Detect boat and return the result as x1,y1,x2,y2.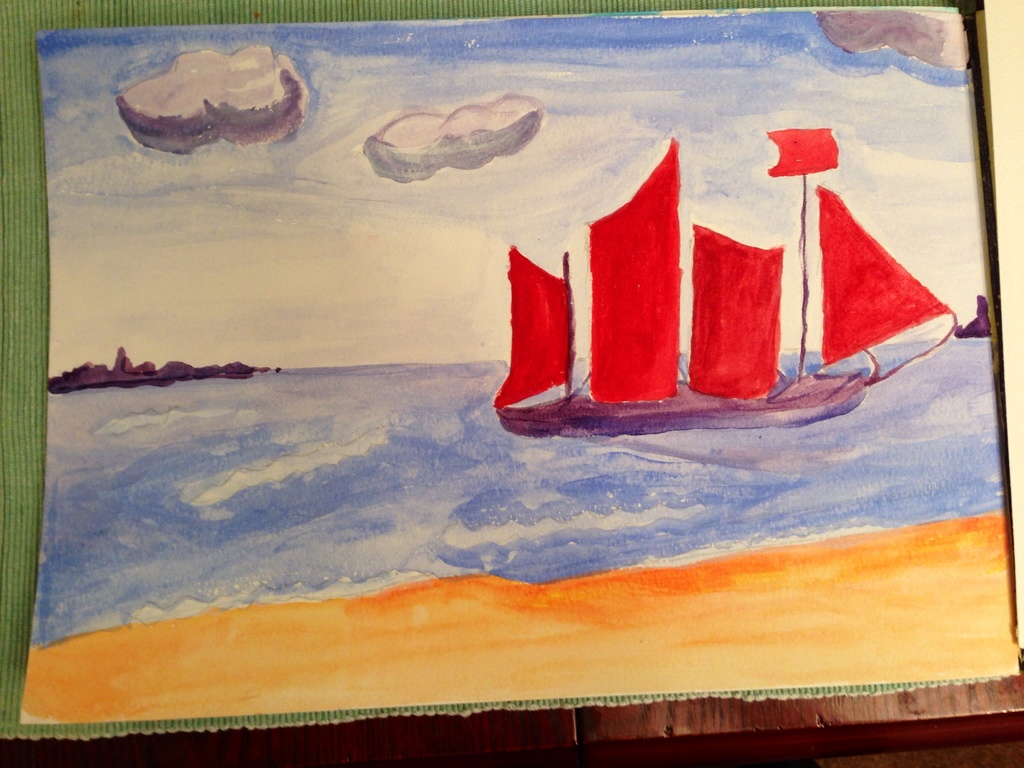
492,126,955,423.
